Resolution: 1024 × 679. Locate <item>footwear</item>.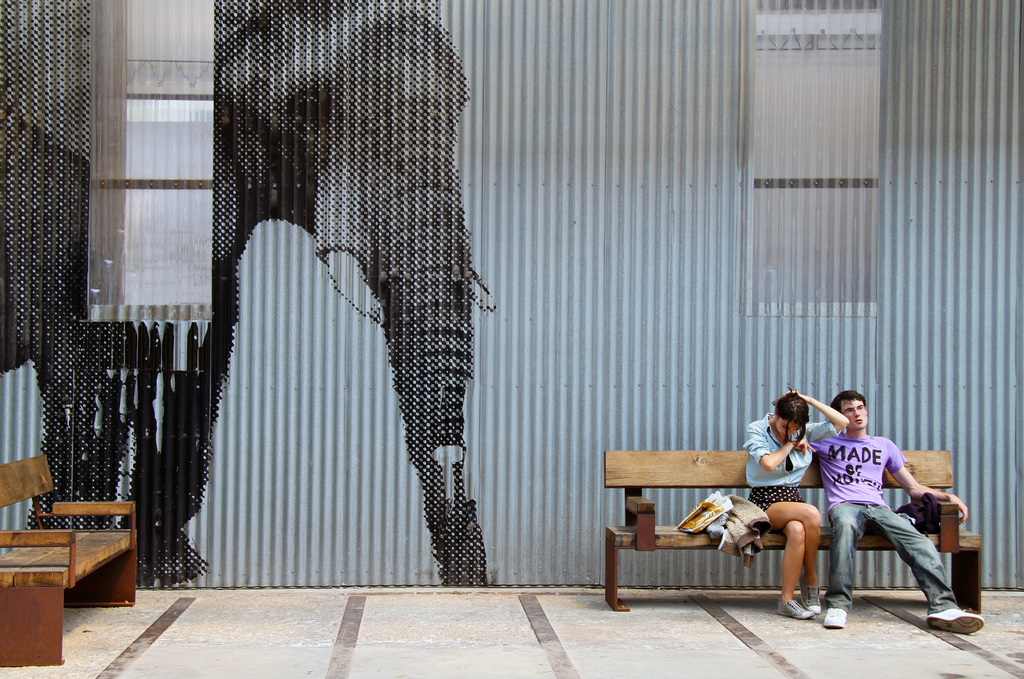
{"x1": 925, "y1": 609, "x2": 980, "y2": 635}.
